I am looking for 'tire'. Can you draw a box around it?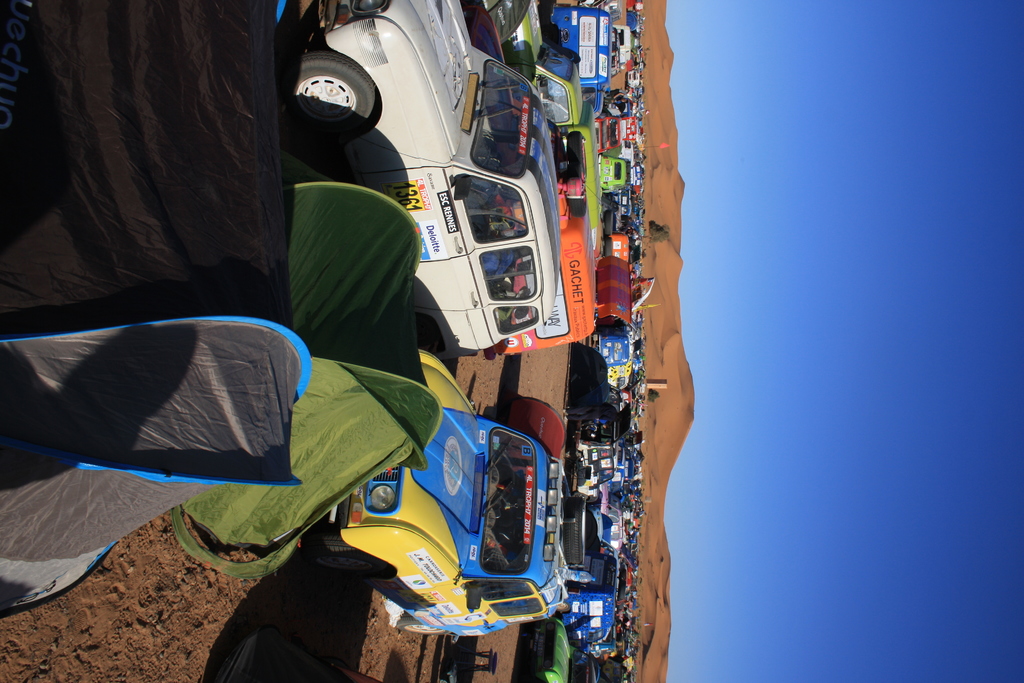
Sure, the bounding box is left=565, top=130, right=590, bottom=222.
